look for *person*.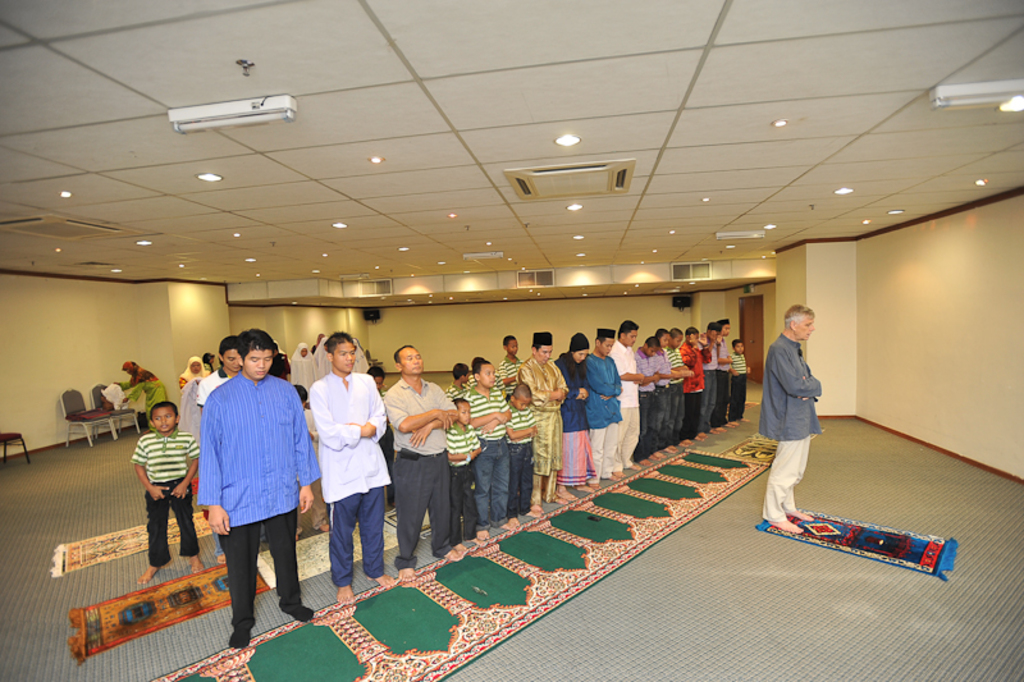
Found: (x1=682, y1=328, x2=701, y2=443).
